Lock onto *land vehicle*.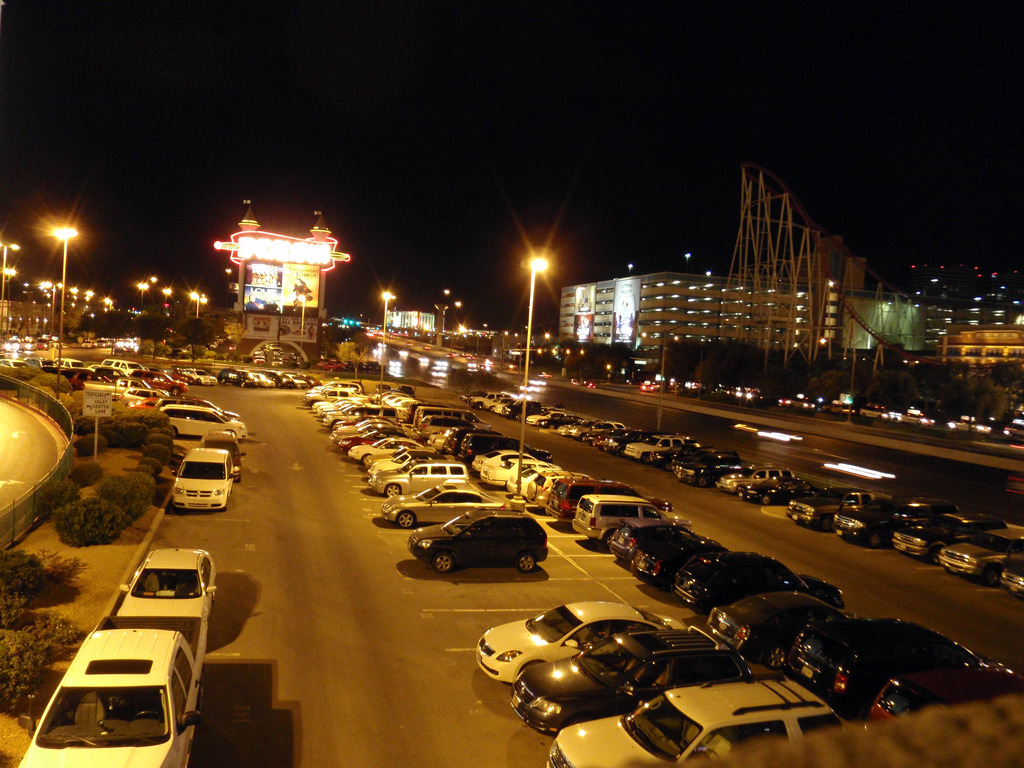
Locked: left=787, top=396, right=819, bottom=408.
